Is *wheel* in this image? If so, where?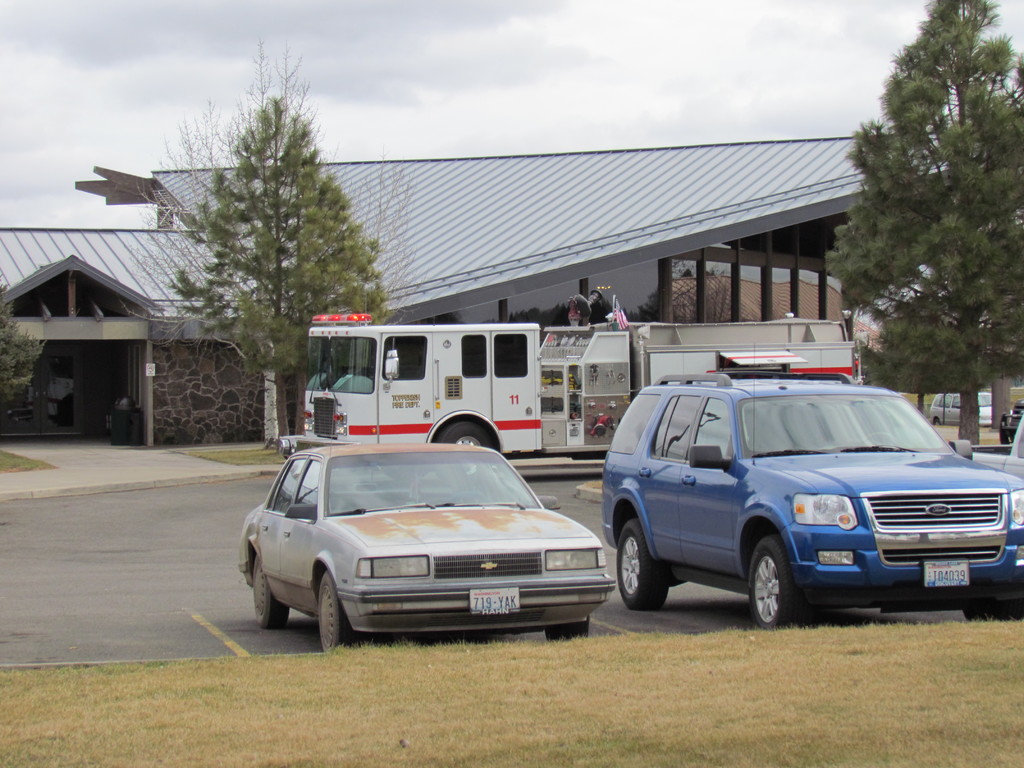
Yes, at pyautogui.locateOnScreen(546, 621, 591, 639).
